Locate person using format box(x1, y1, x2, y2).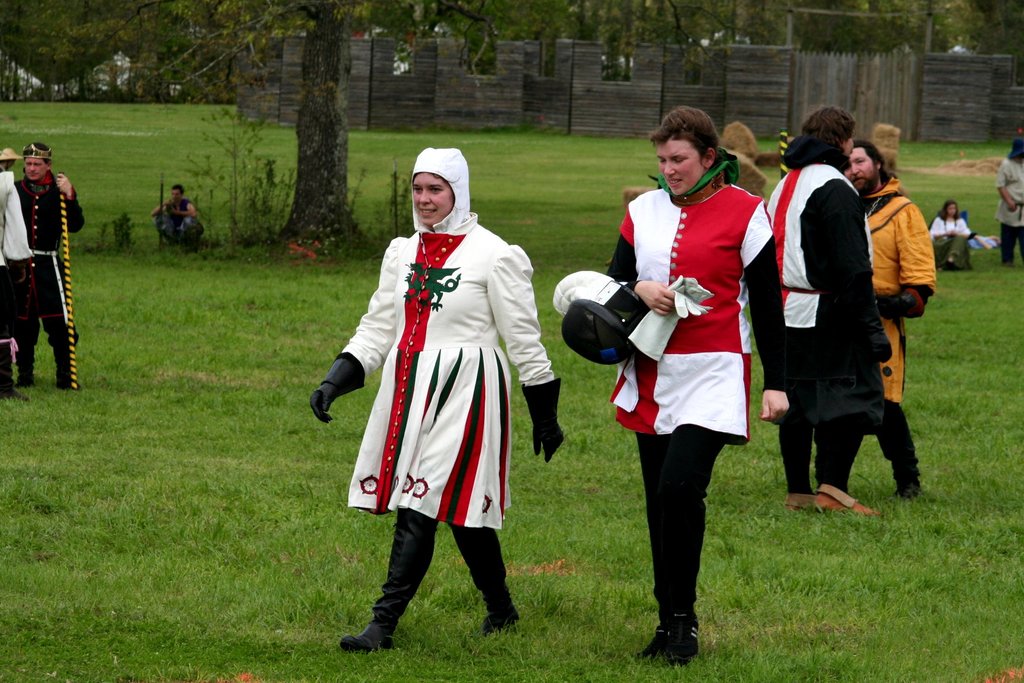
box(601, 96, 792, 668).
